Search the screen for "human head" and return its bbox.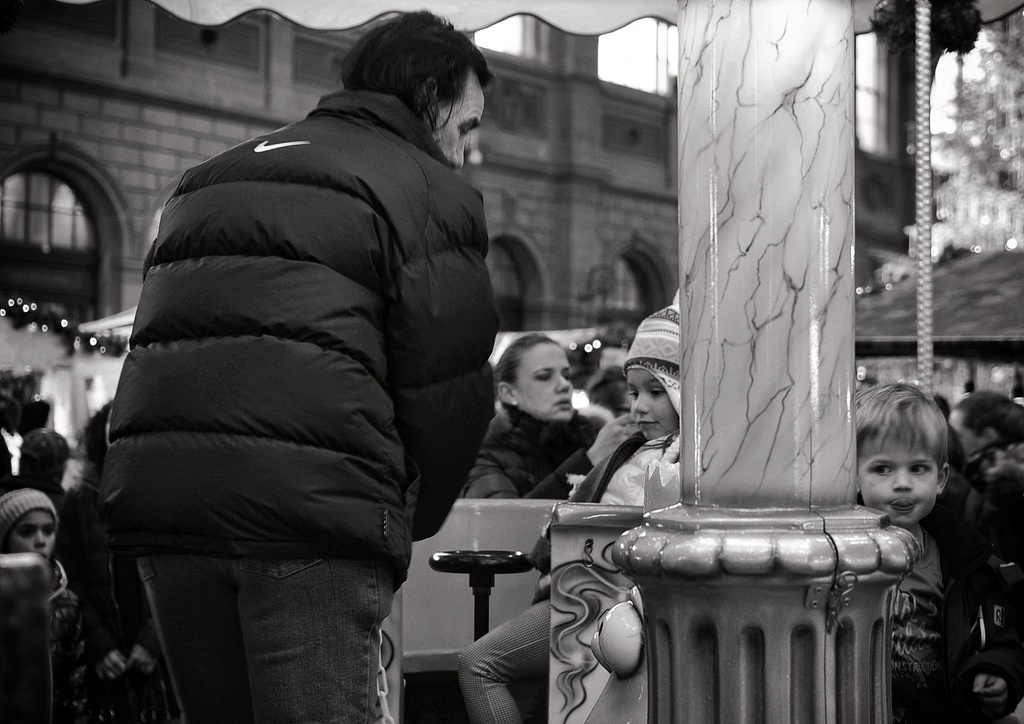
Found: select_region(339, 6, 495, 171).
